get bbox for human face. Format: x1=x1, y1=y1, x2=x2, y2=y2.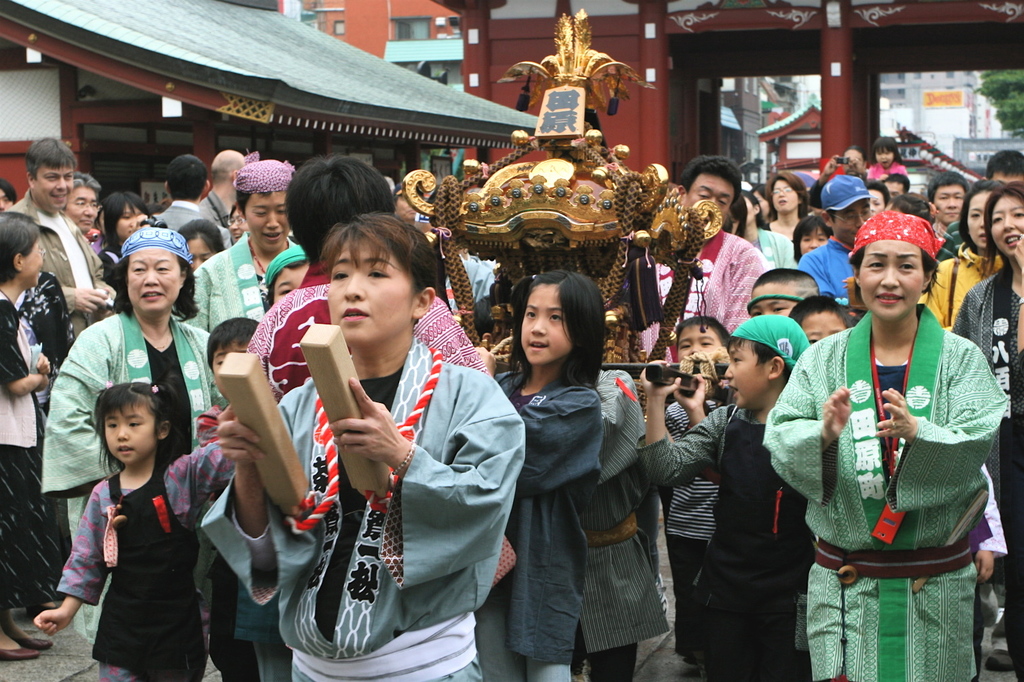
x1=211, y1=345, x2=239, y2=398.
